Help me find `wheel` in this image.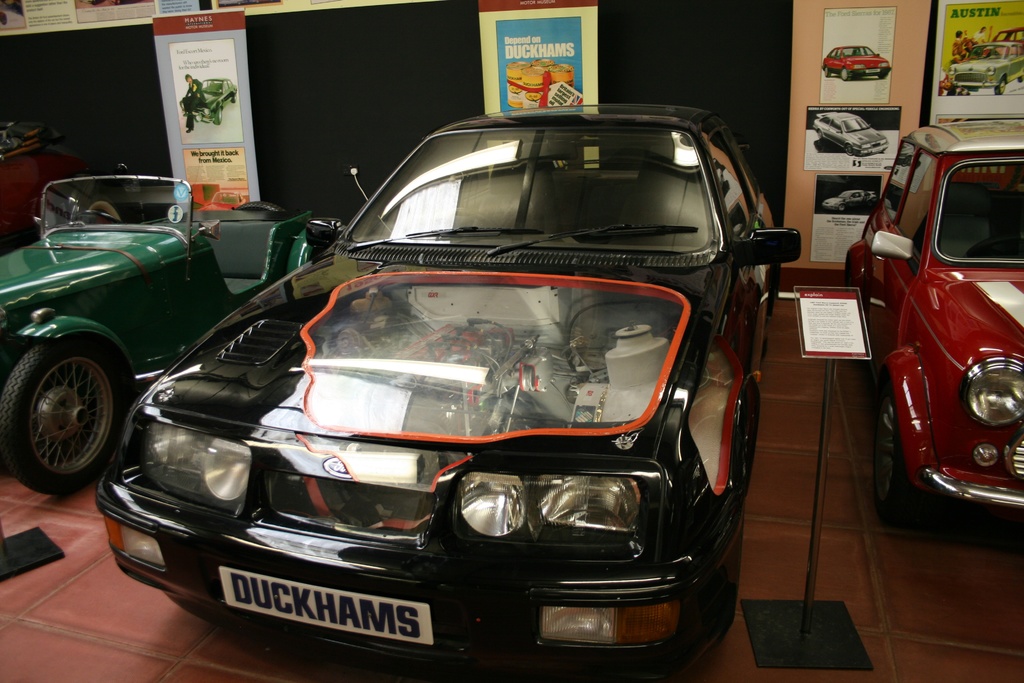
Found it: [872,389,916,529].
